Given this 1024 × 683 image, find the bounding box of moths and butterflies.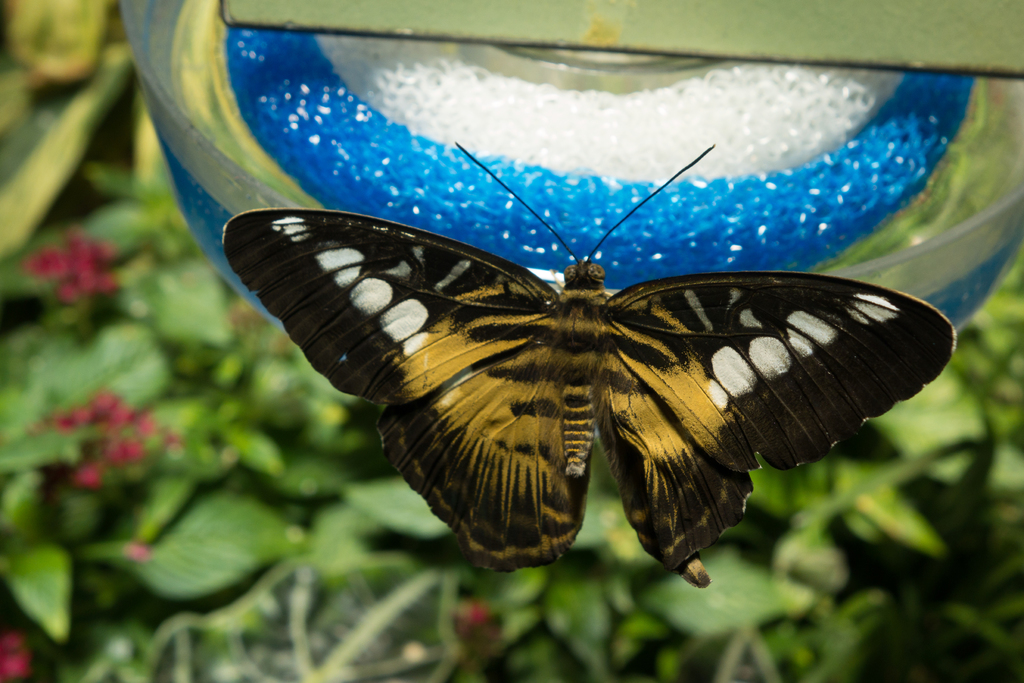
l=221, t=138, r=961, b=588.
